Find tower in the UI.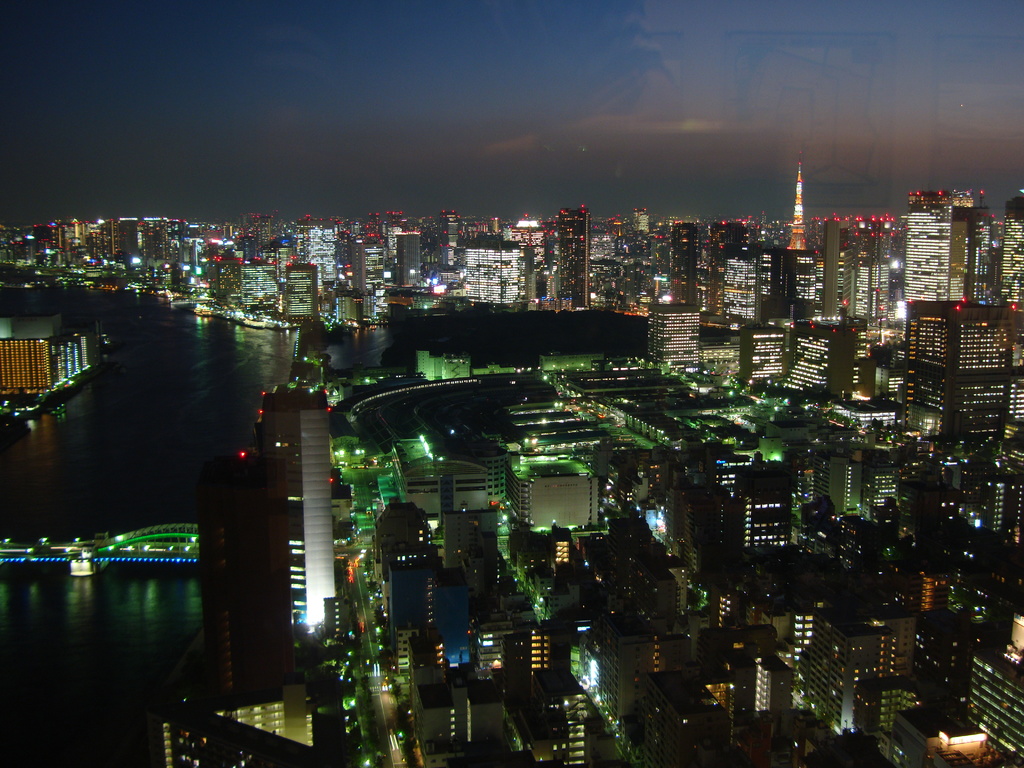
UI element at (x1=269, y1=260, x2=324, y2=330).
